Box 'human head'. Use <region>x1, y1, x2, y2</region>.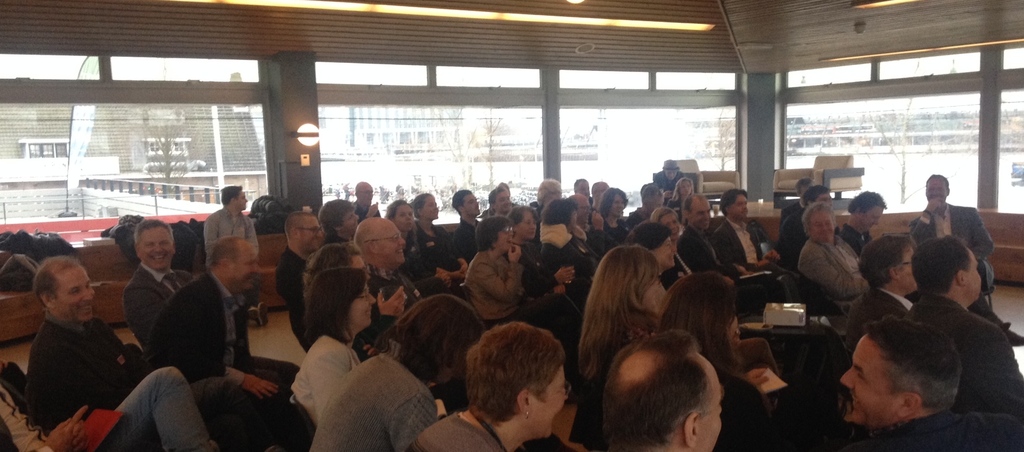
<region>354, 216, 408, 270</region>.
